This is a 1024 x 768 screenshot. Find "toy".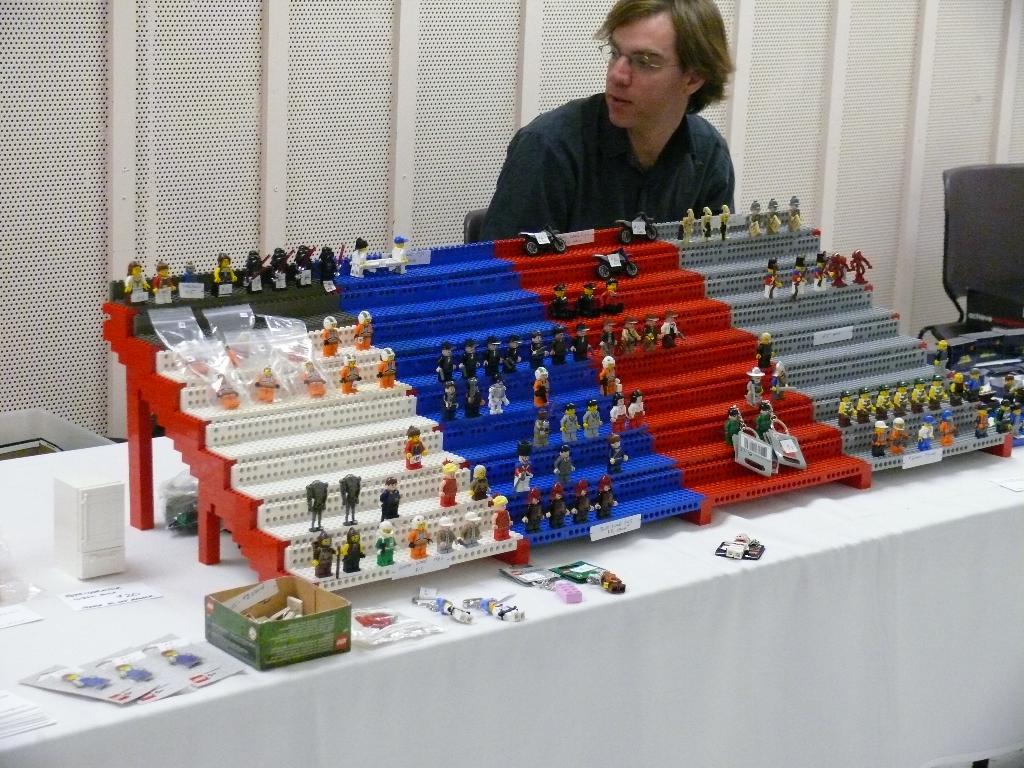
Bounding box: <bbox>997, 403, 1011, 429</bbox>.
